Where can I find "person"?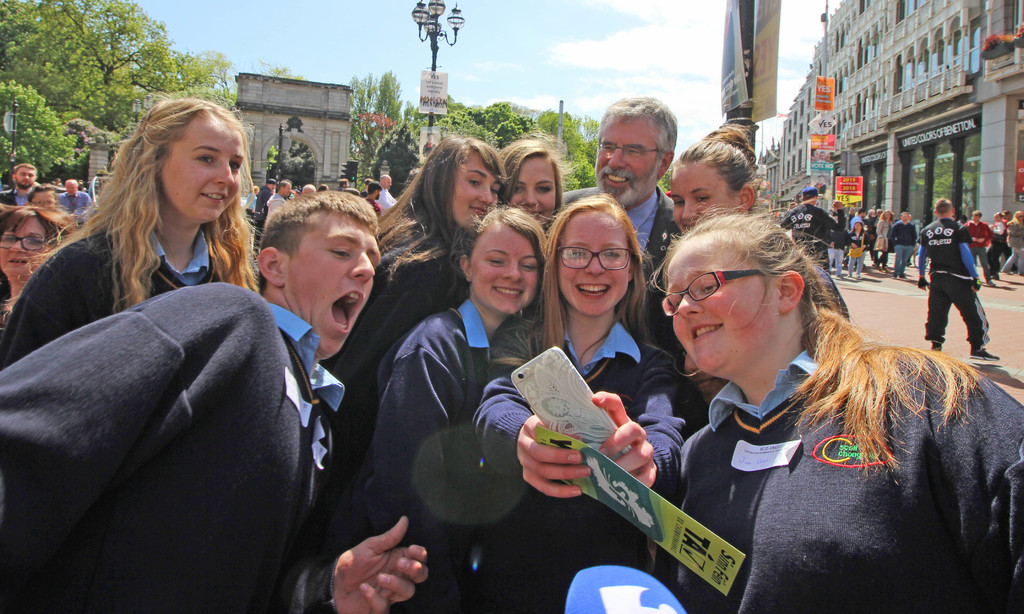
You can find it at bbox=(961, 205, 995, 285).
